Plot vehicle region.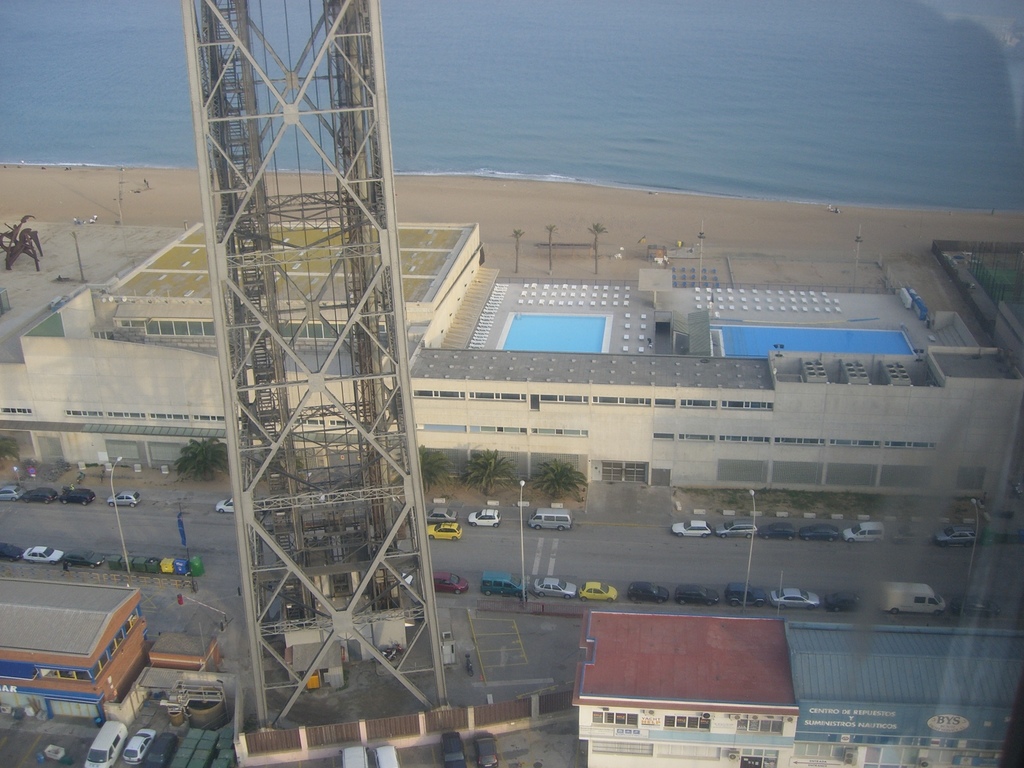
Plotted at 141,730,176,767.
